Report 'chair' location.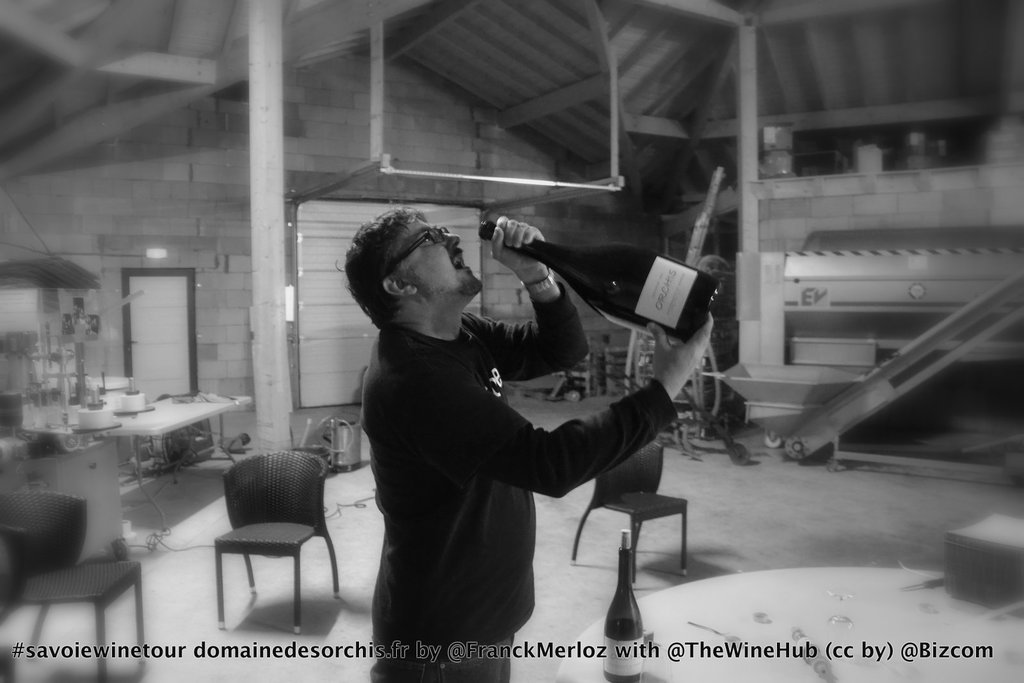
Report: [5,499,148,671].
